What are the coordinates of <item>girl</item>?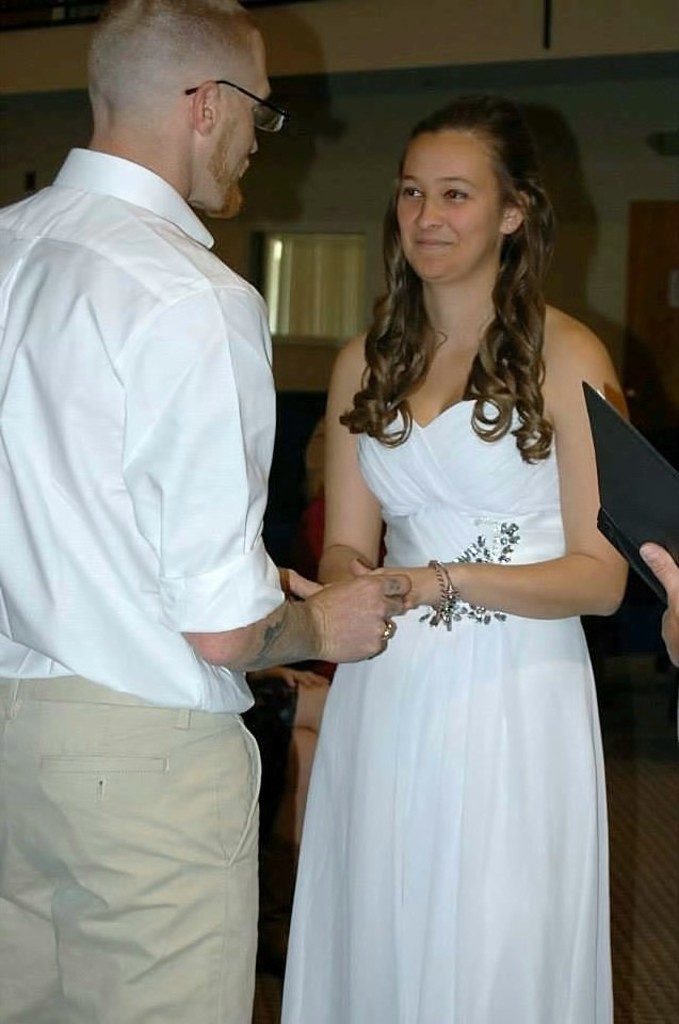
x1=237 y1=66 x2=659 y2=1023.
